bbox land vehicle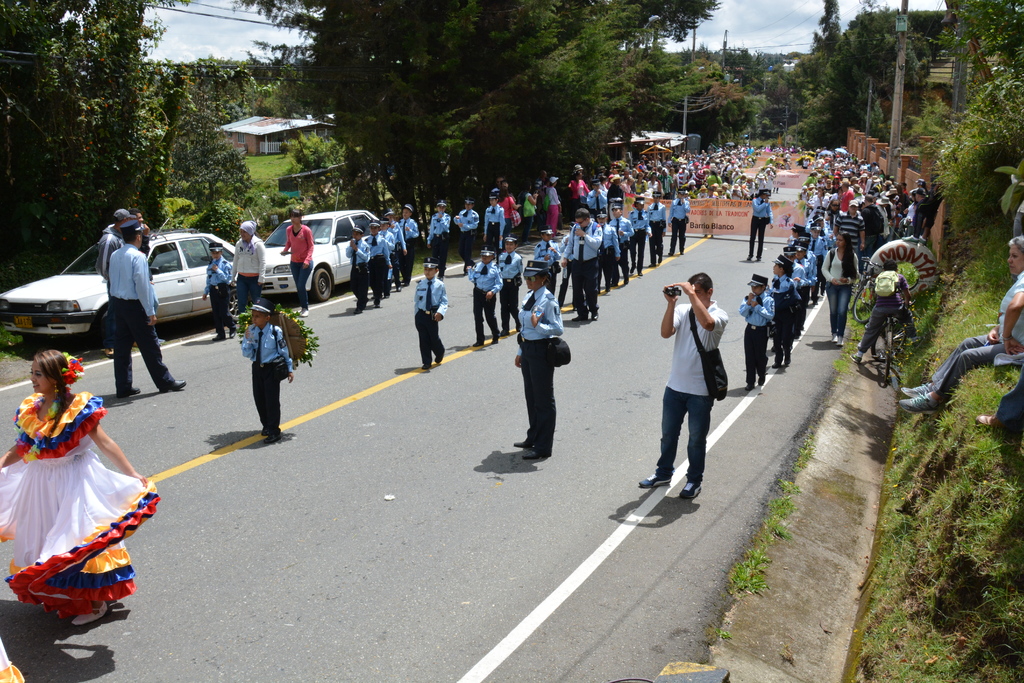
870/299/917/385
